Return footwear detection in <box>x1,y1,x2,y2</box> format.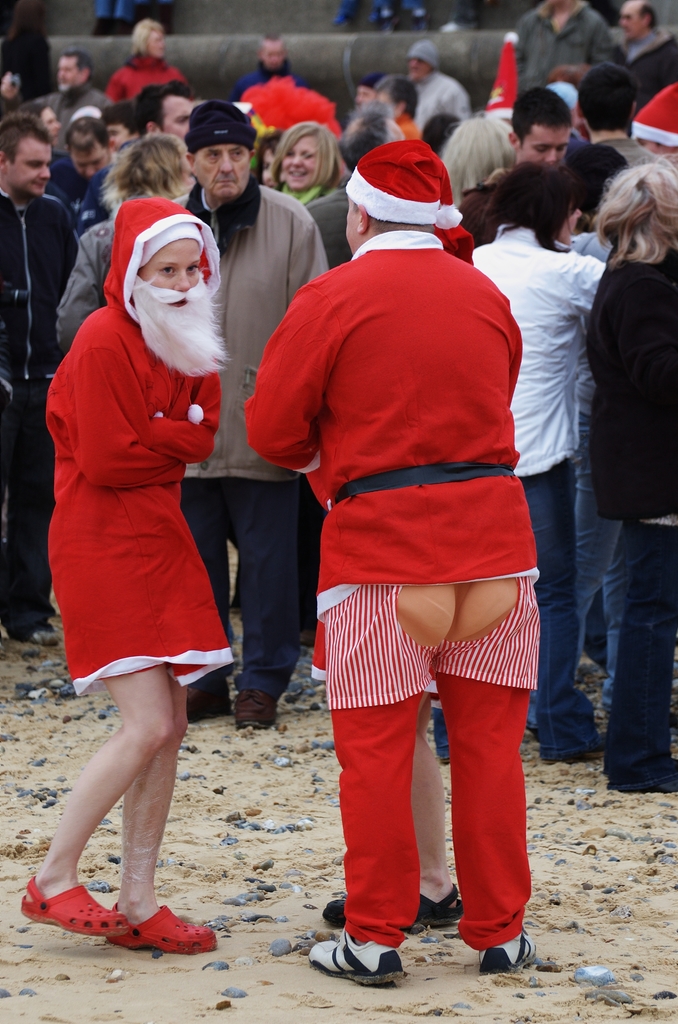
<box>542,733,604,764</box>.
